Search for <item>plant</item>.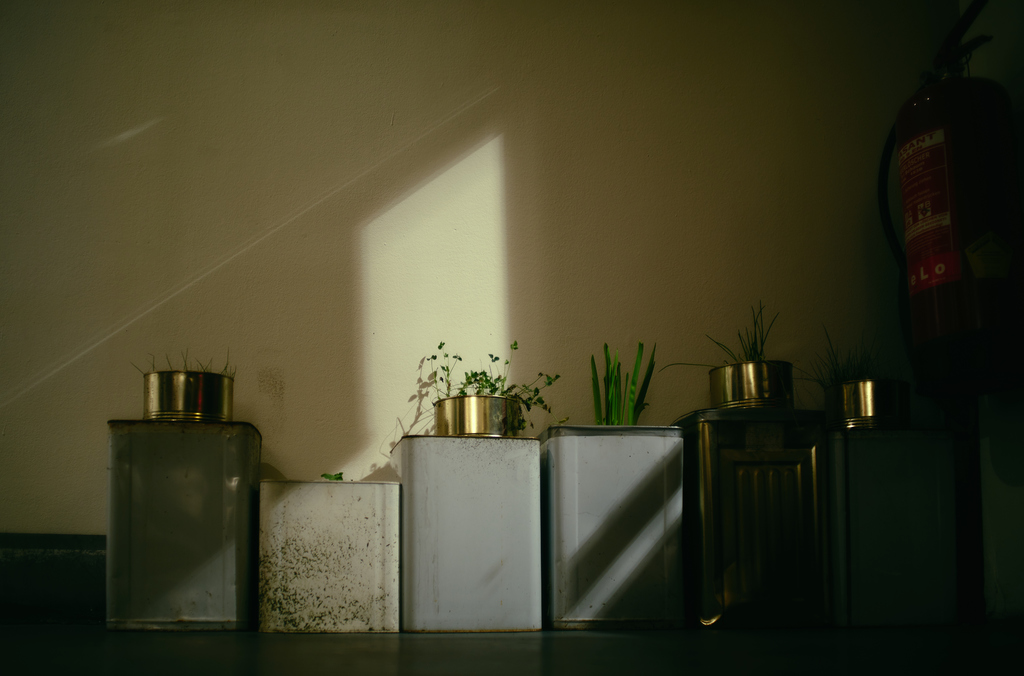
Found at {"x1": 584, "y1": 339, "x2": 662, "y2": 424}.
